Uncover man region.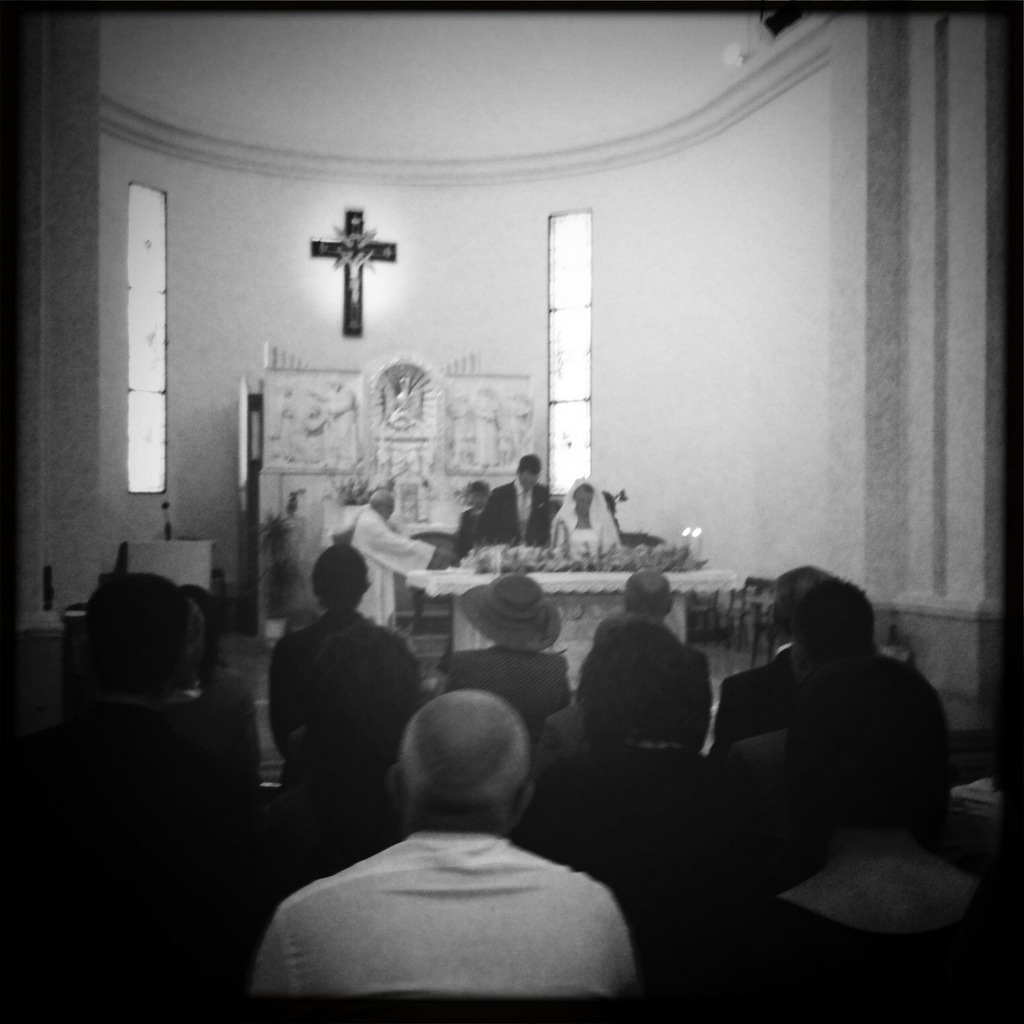
Uncovered: bbox(475, 451, 553, 549).
